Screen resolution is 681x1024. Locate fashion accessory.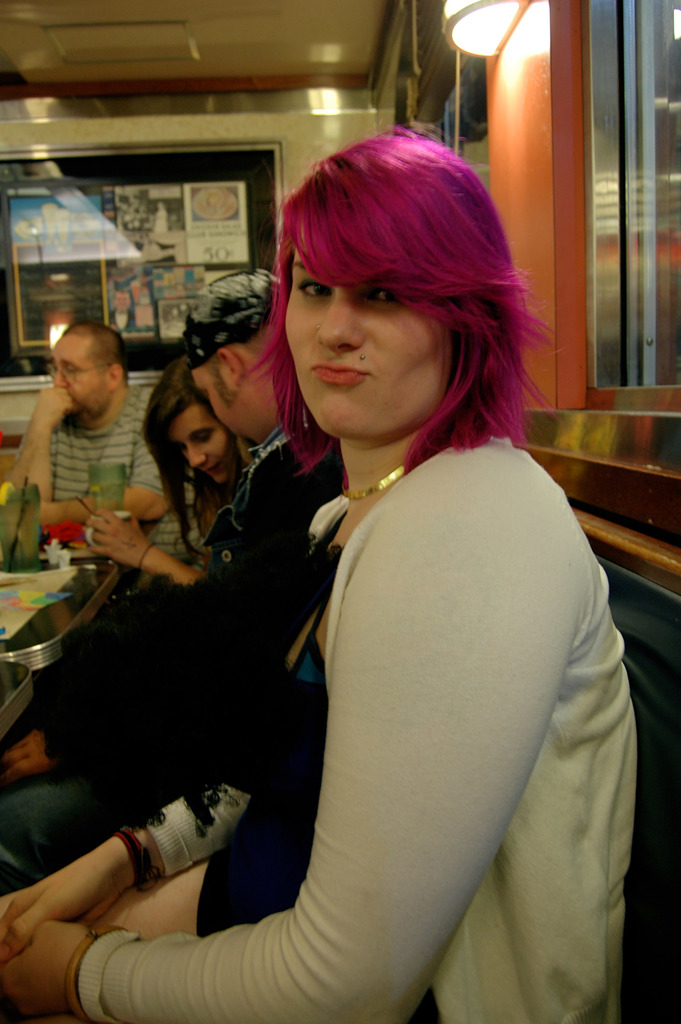
(184, 267, 284, 367).
